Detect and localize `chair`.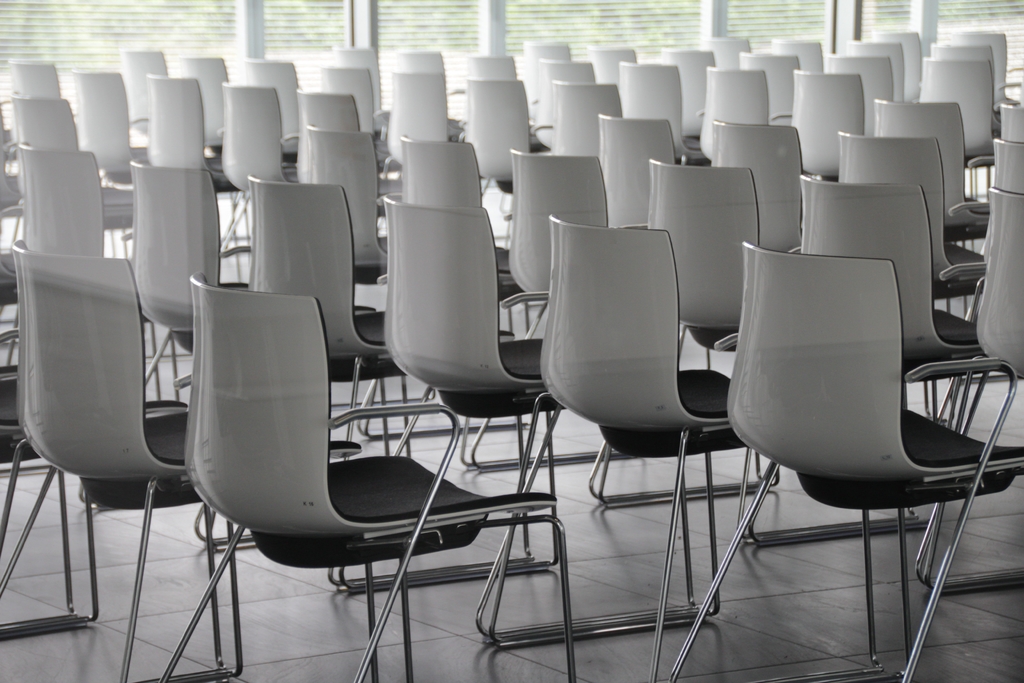
Localized at [394,47,454,83].
